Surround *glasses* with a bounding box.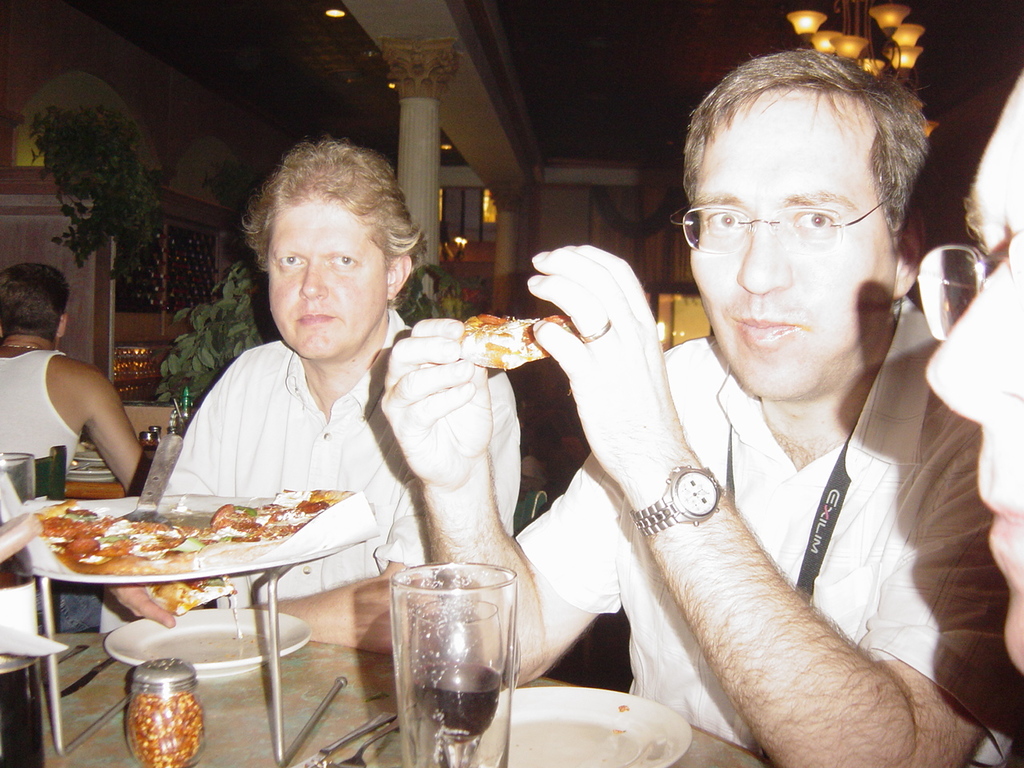
bbox(682, 178, 907, 261).
